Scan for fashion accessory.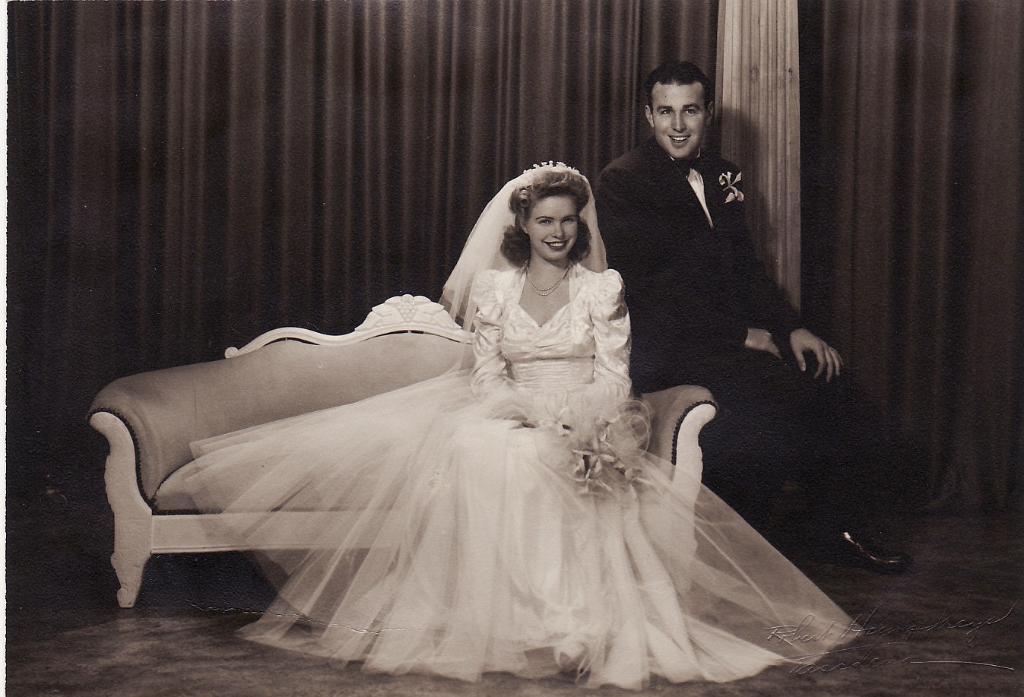
Scan result: 817, 523, 916, 575.
